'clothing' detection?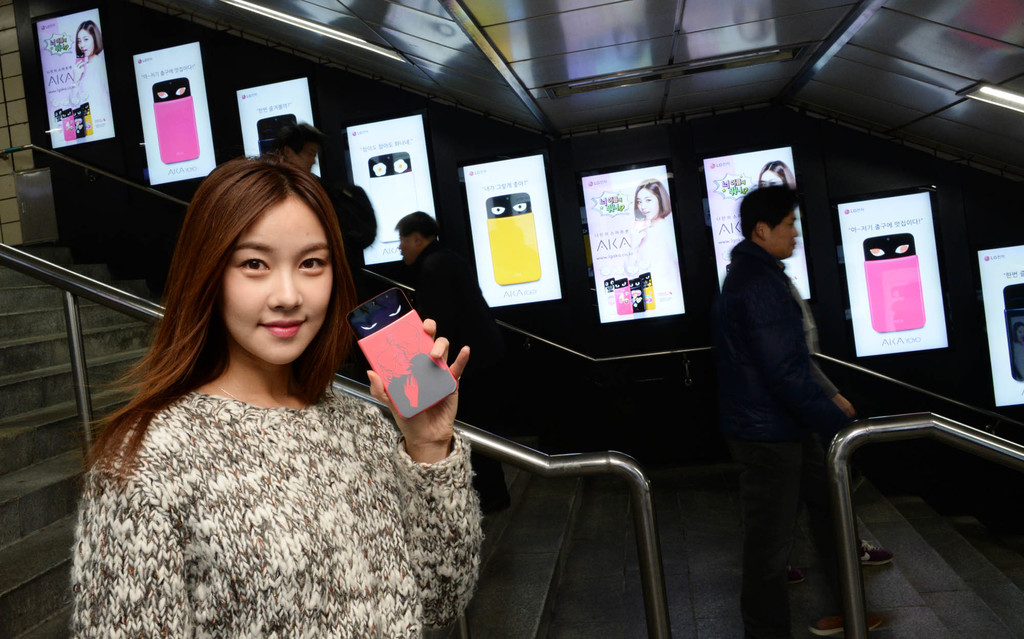
[638,219,679,254]
